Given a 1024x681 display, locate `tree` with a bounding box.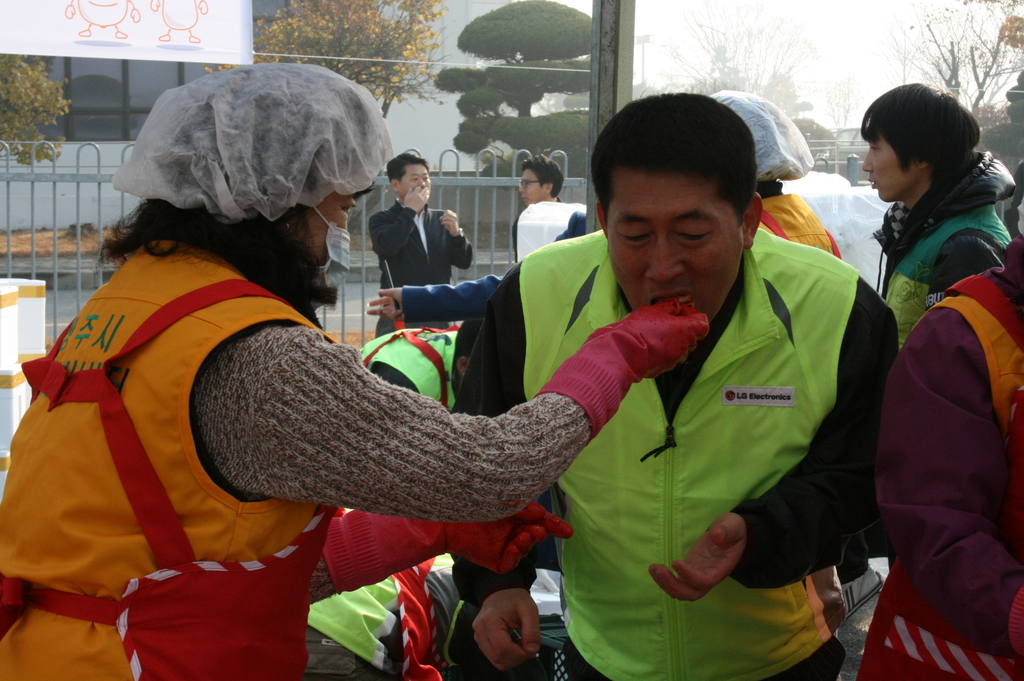
Located: box=[204, 0, 454, 121].
